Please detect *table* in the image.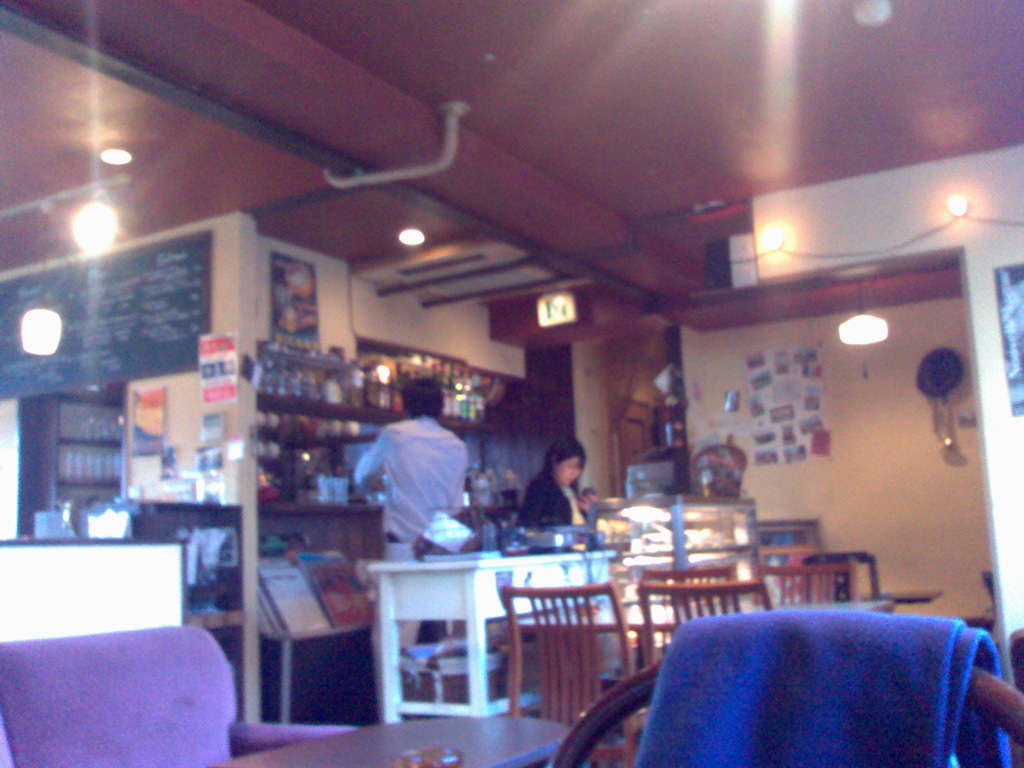
[x1=865, y1=586, x2=946, y2=601].
